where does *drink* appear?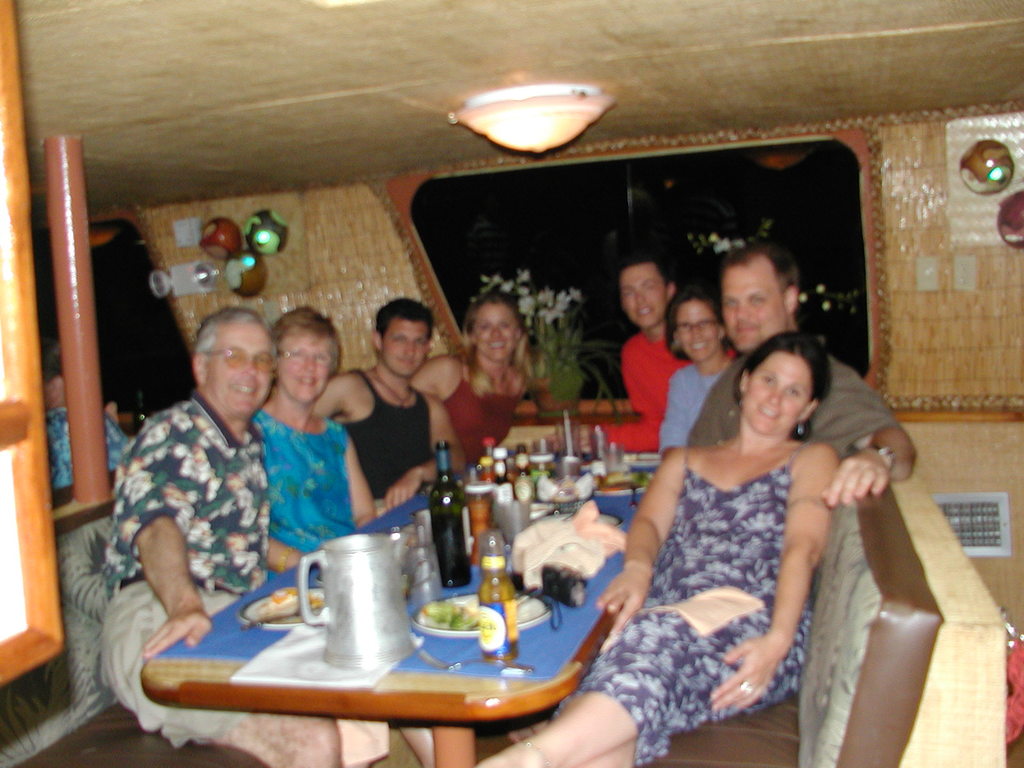
Appears at select_region(481, 571, 522, 662).
